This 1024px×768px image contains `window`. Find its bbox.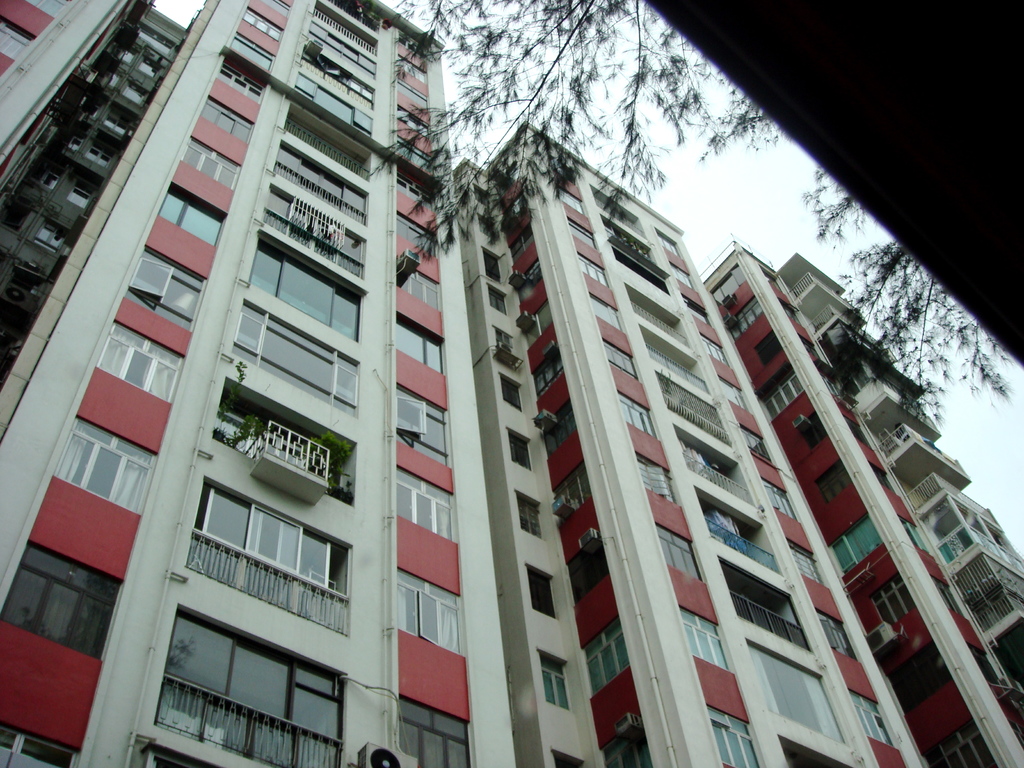
box=[671, 265, 697, 288].
